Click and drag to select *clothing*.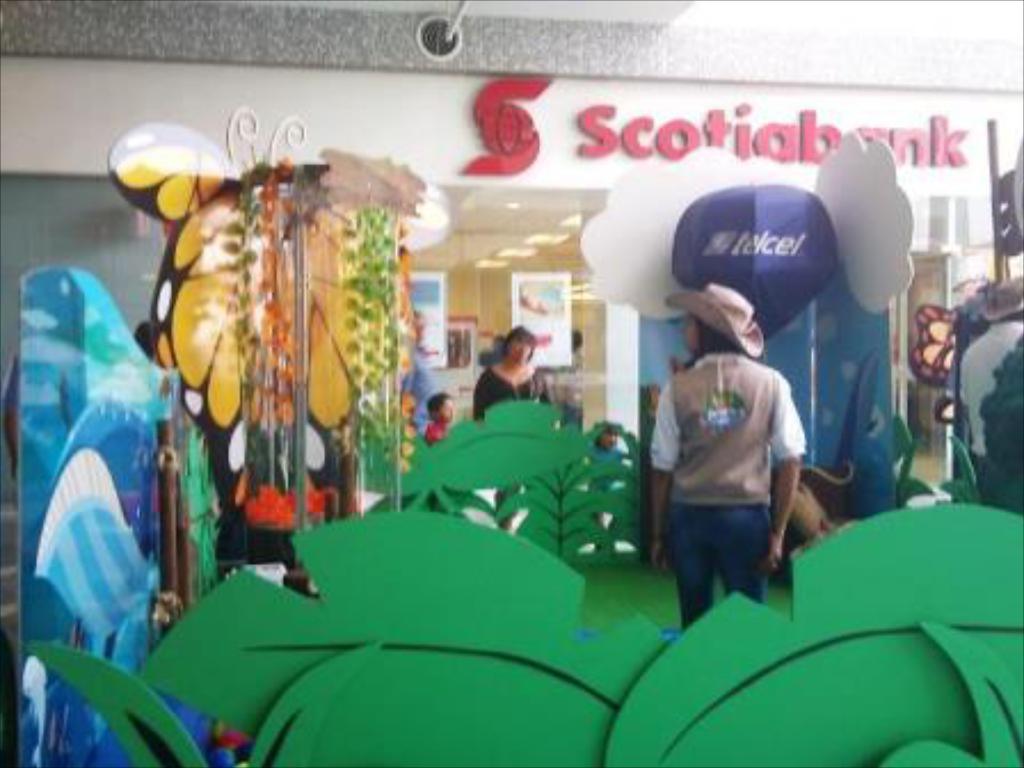
Selection: (473,366,560,526).
